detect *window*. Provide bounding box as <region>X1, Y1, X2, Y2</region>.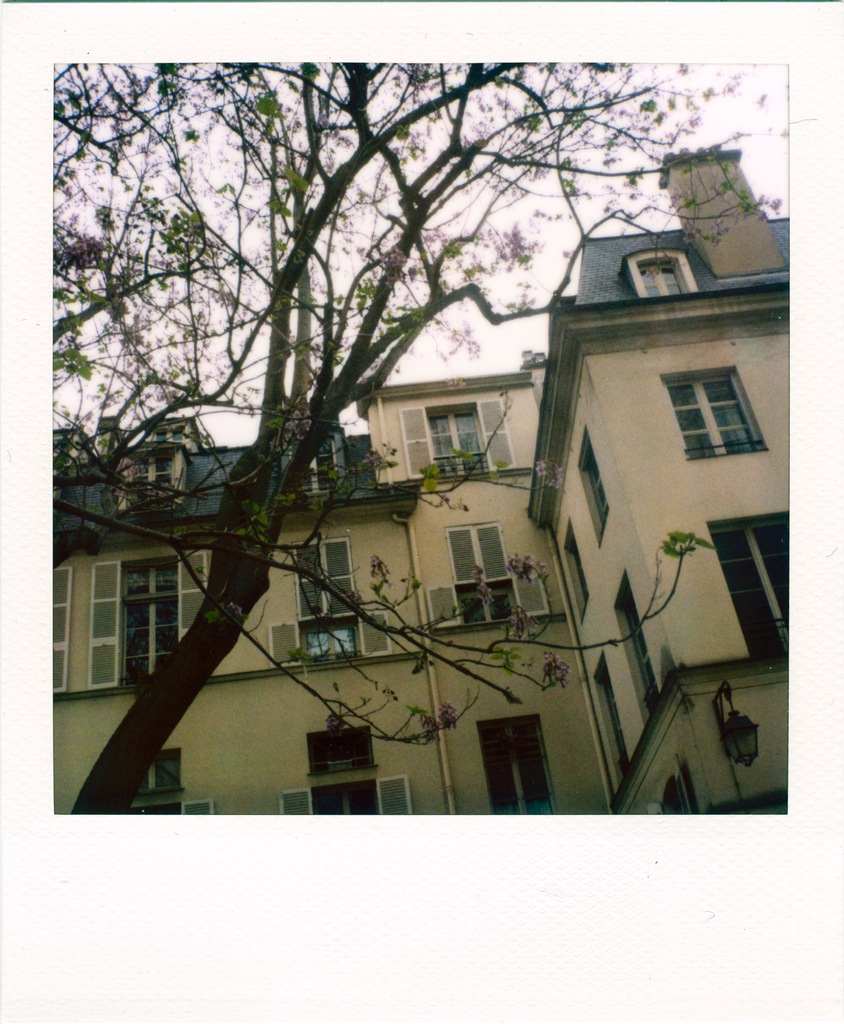
<region>122, 447, 192, 506</region>.
